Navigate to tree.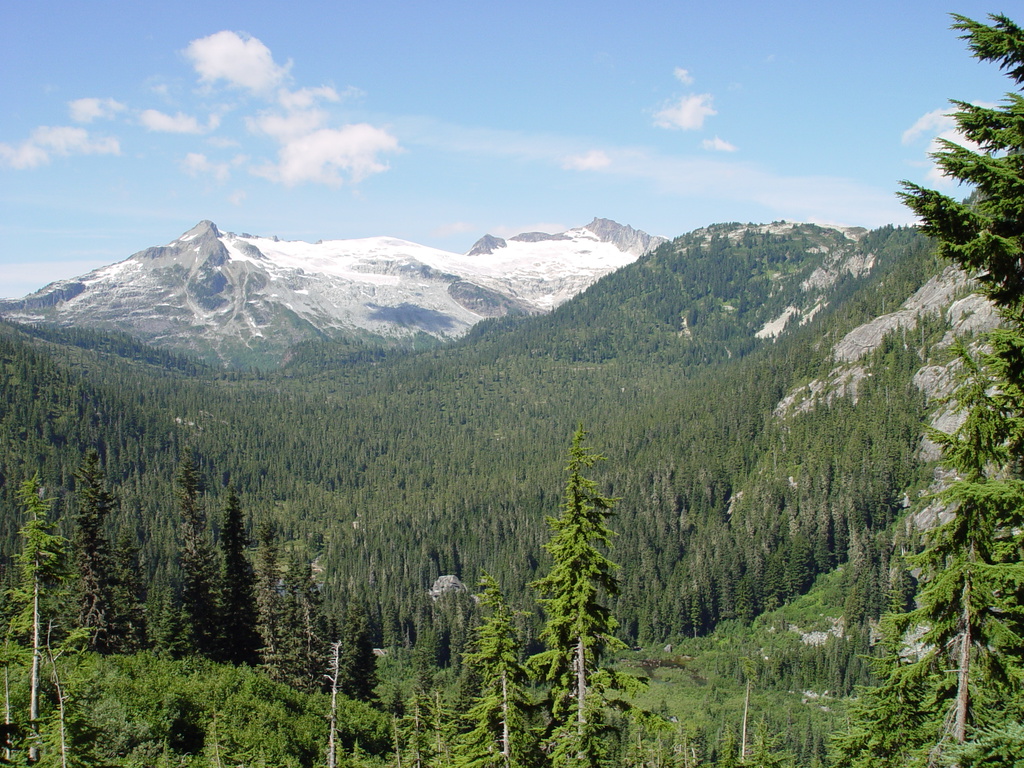
Navigation target: <region>521, 420, 615, 767</region>.
